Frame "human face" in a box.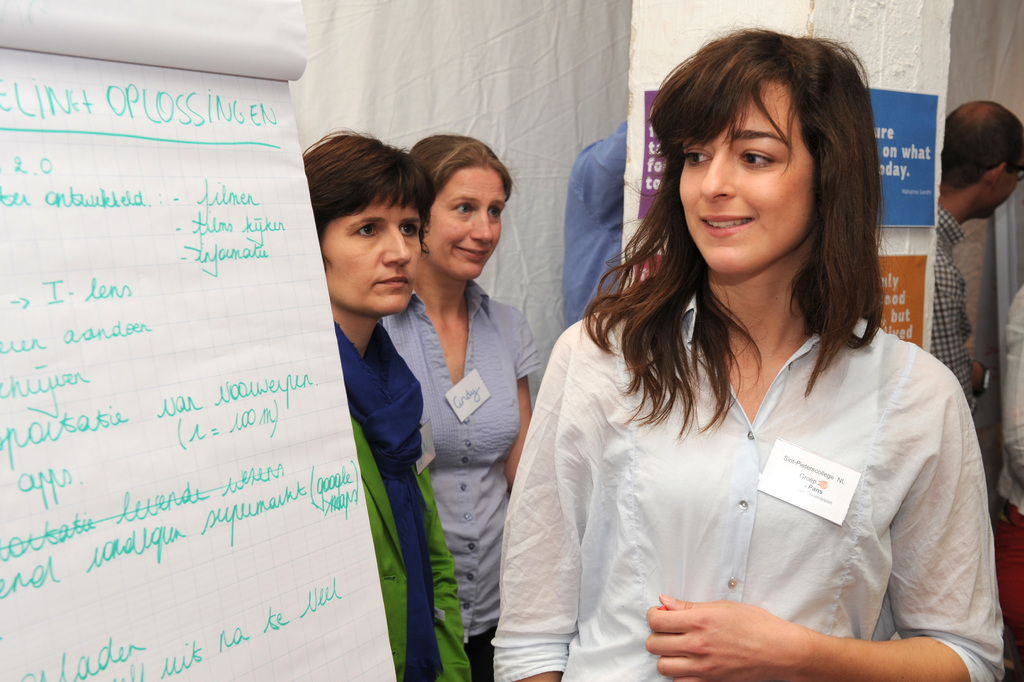
crop(677, 81, 812, 275).
